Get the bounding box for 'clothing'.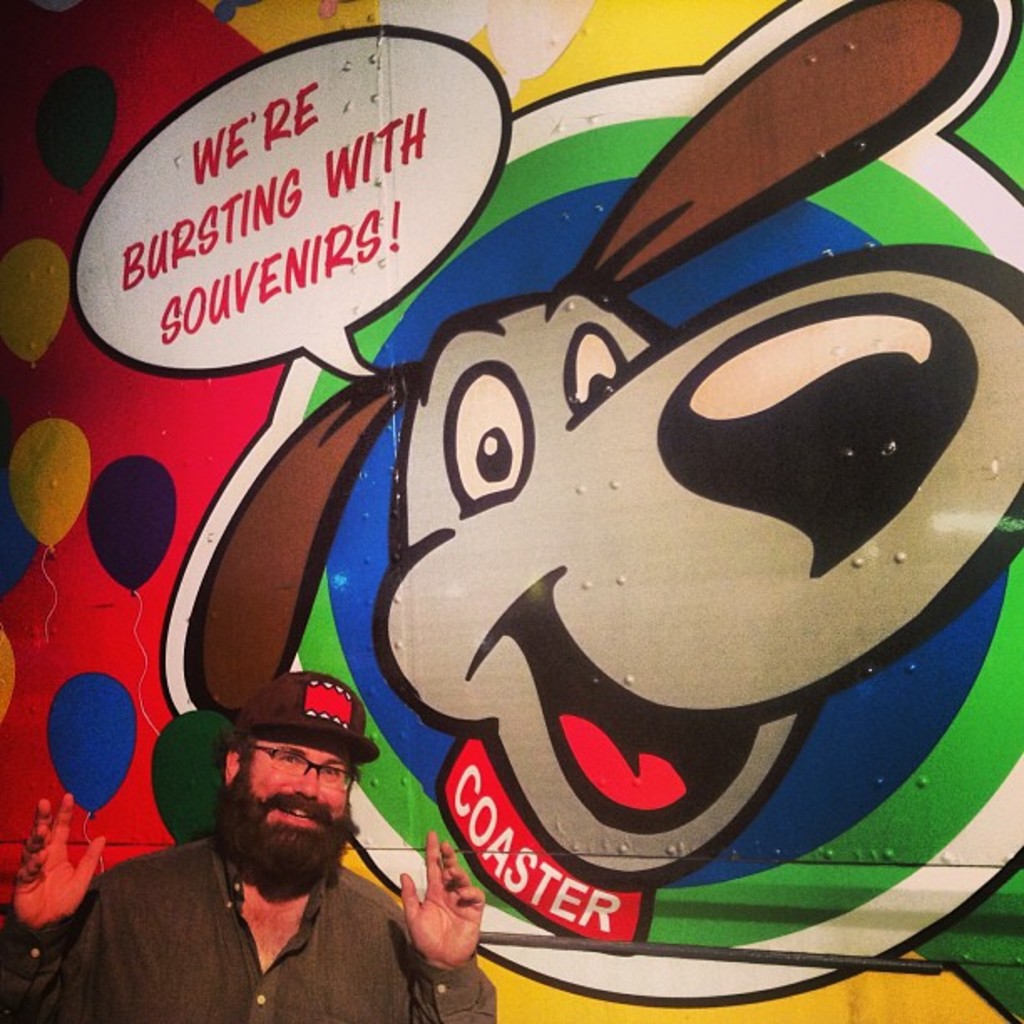
0 828 507 1022.
